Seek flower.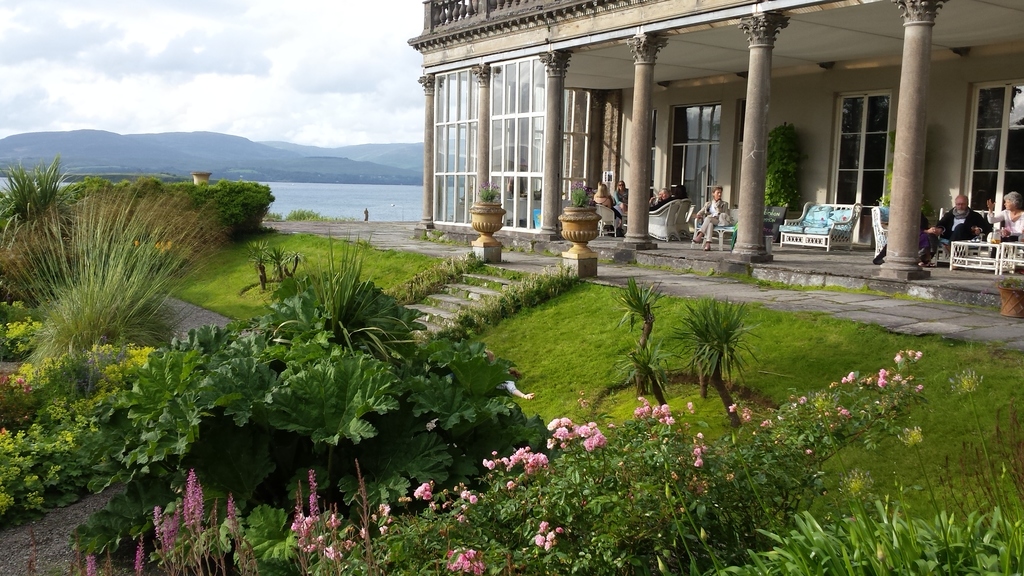
box(504, 477, 516, 491).
